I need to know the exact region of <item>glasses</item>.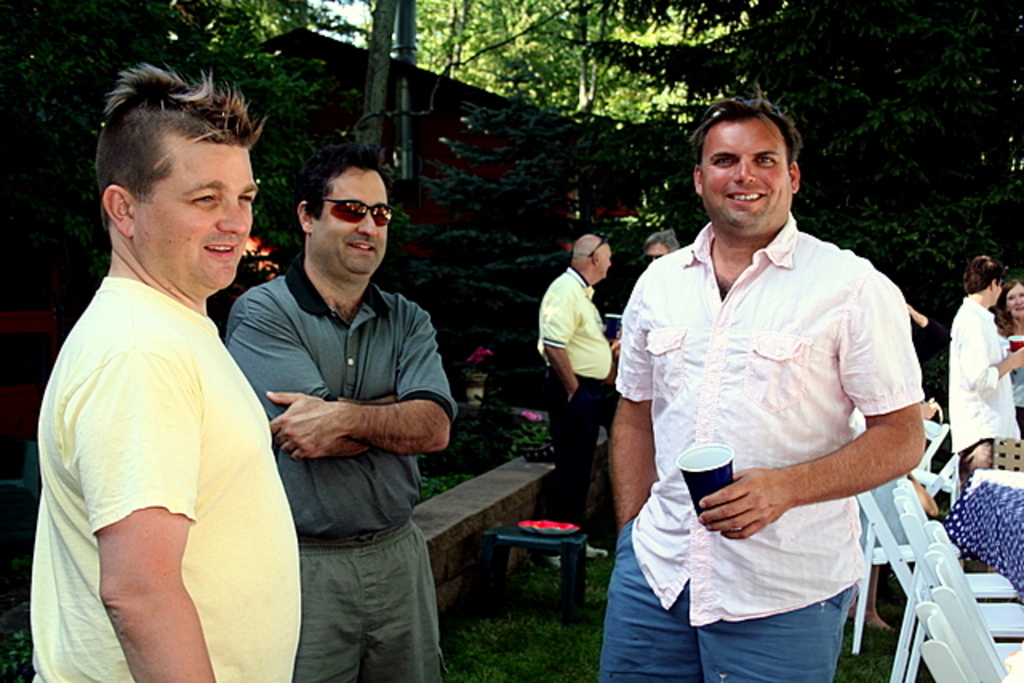
Region: [x1=646, y1=253, x2=664, y2=262].
